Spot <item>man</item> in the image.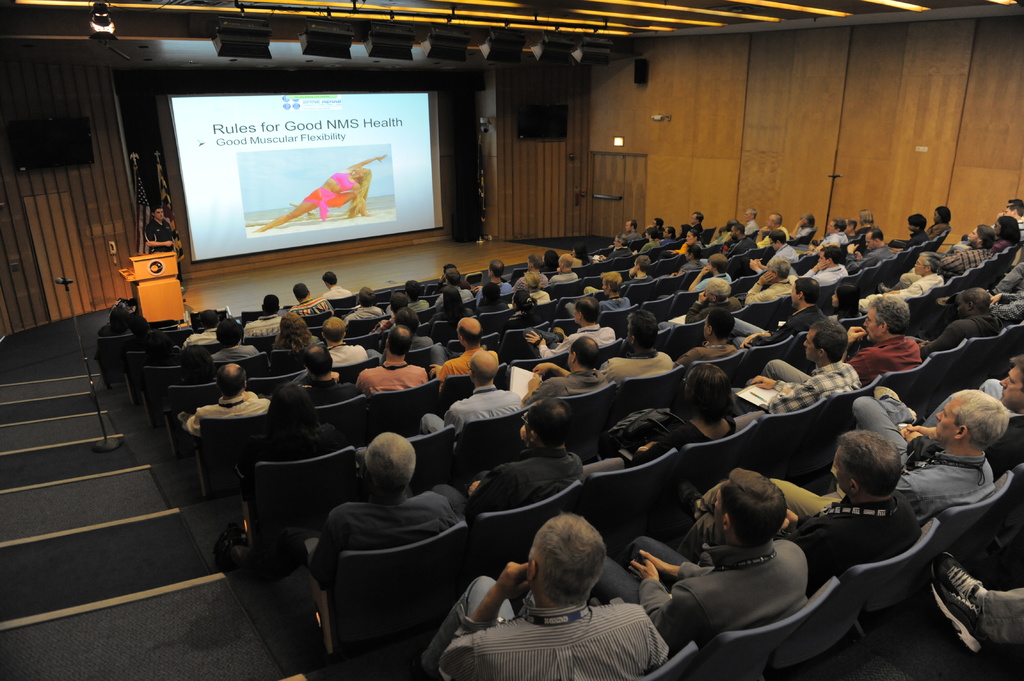
<item>man</item> found at select_region(355, 322, 428, 399).
